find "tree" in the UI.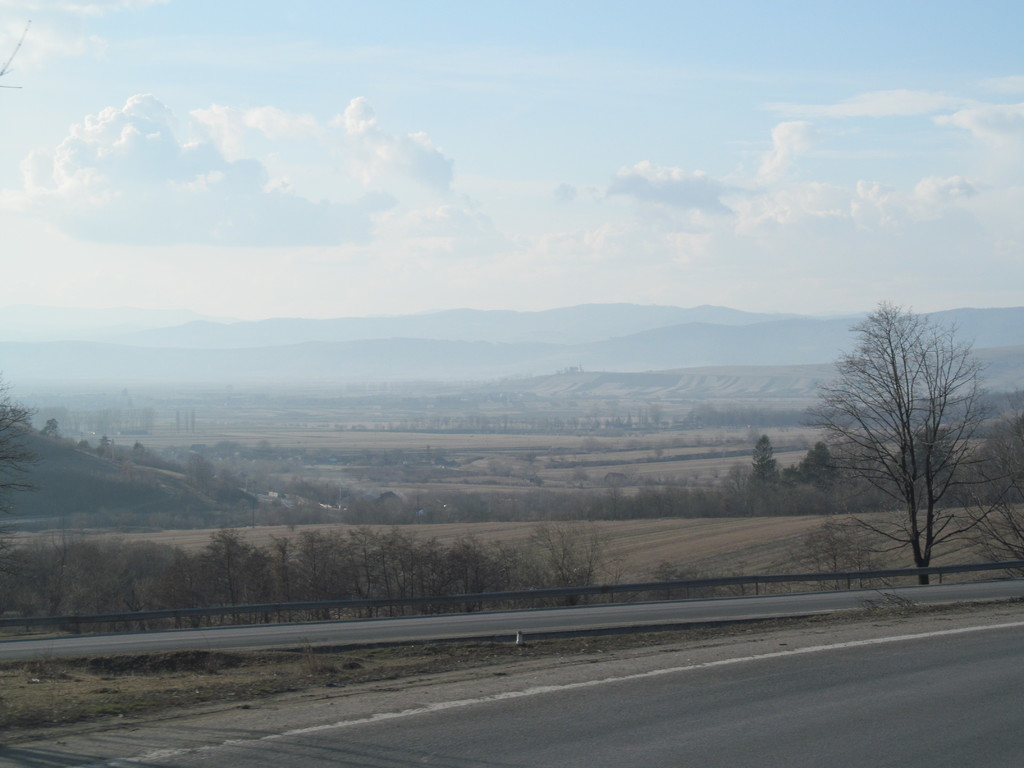
UI element at [161, 555, 204, 632].
